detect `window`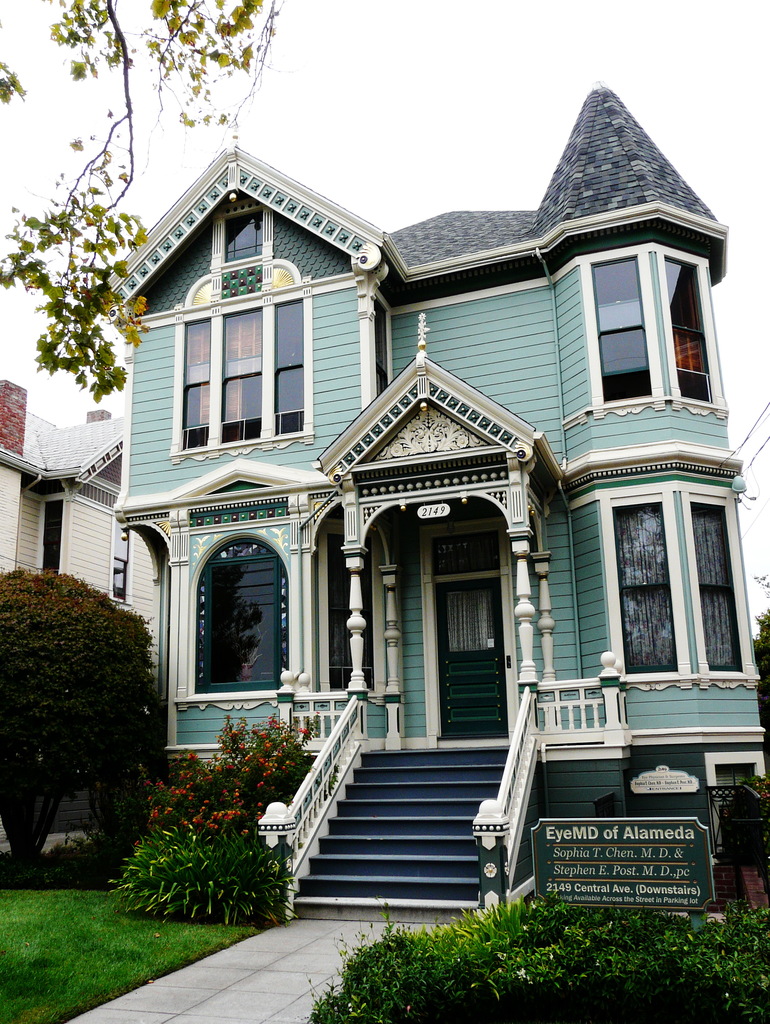
x1=197, y1=538, x2=297, y2=698
